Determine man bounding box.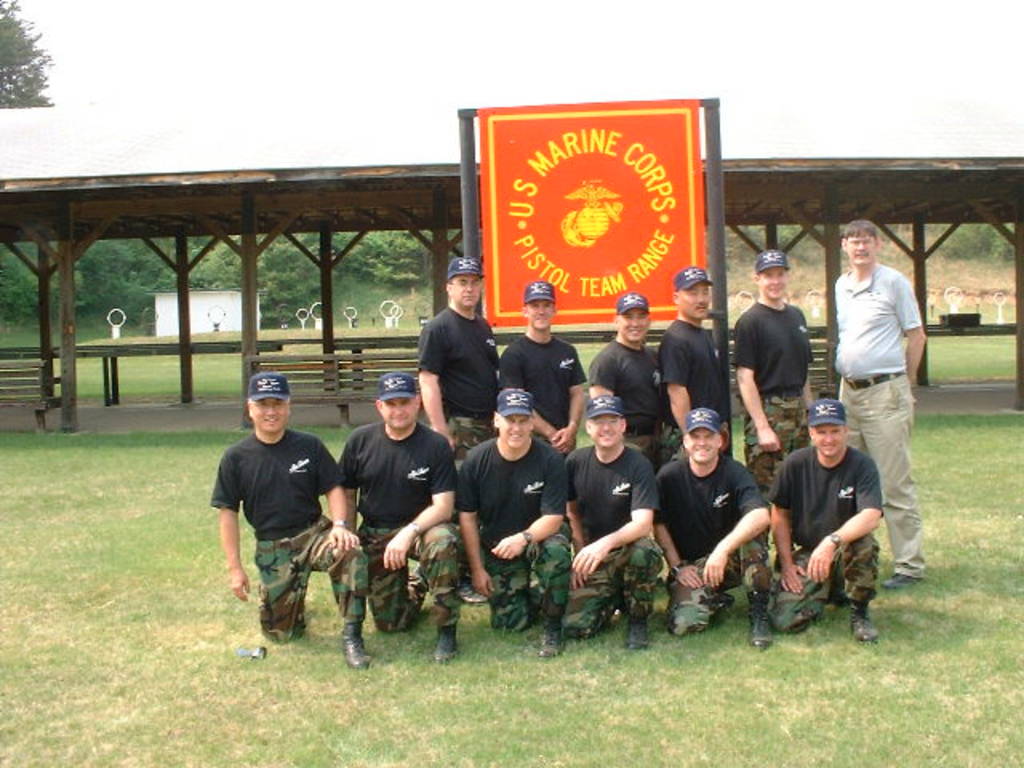
Determined: <region>211, 374, 370, 672</region>.
